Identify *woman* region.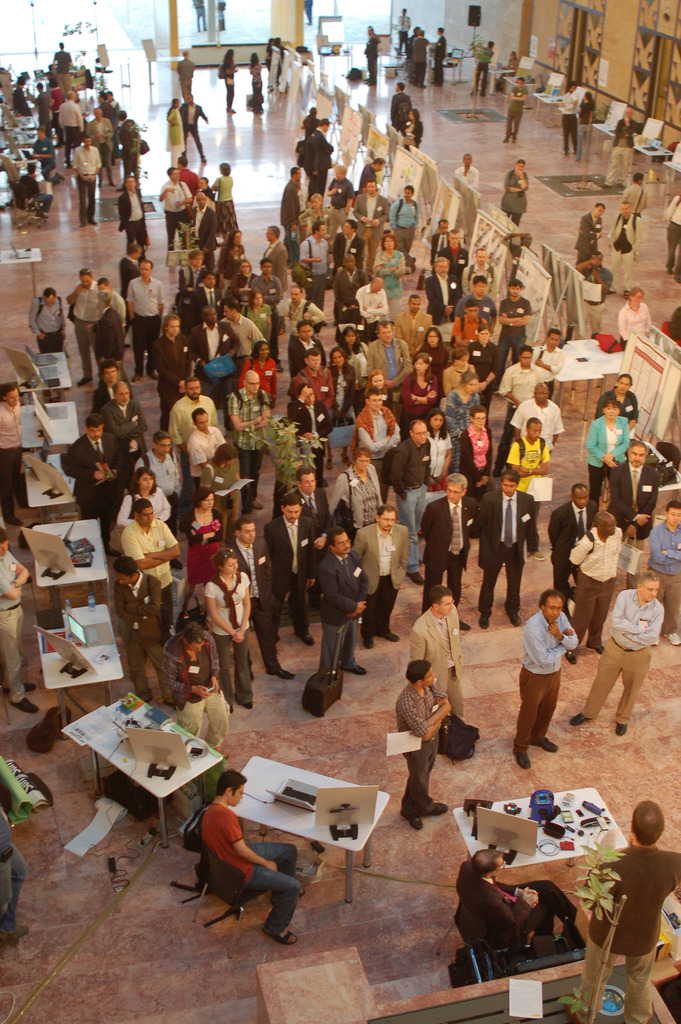
Region: 184 540 264 723.
